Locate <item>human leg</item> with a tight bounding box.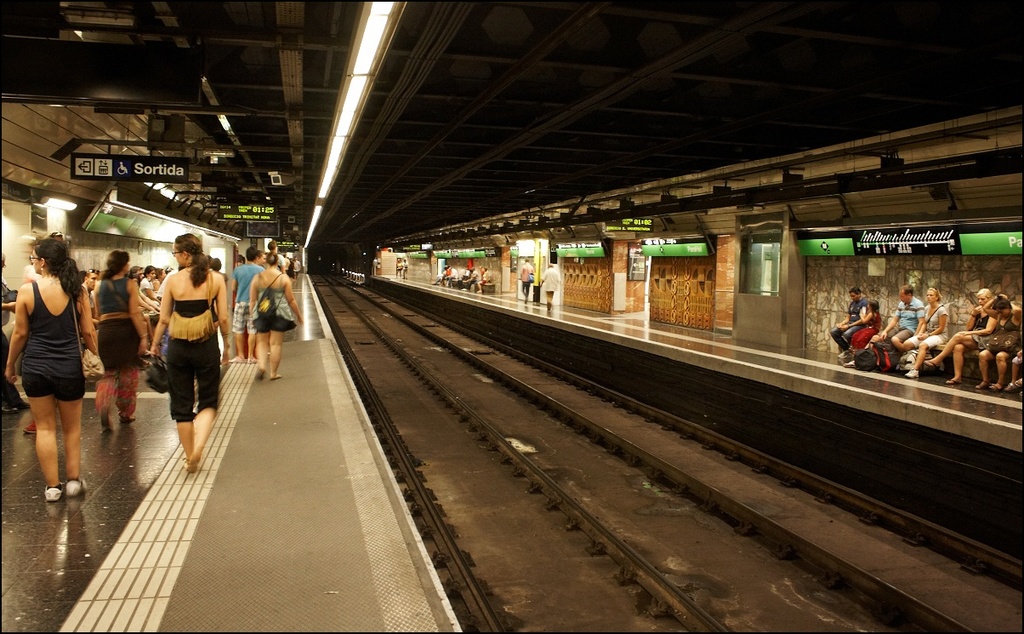
BBox(841, 329, 896, 367).
